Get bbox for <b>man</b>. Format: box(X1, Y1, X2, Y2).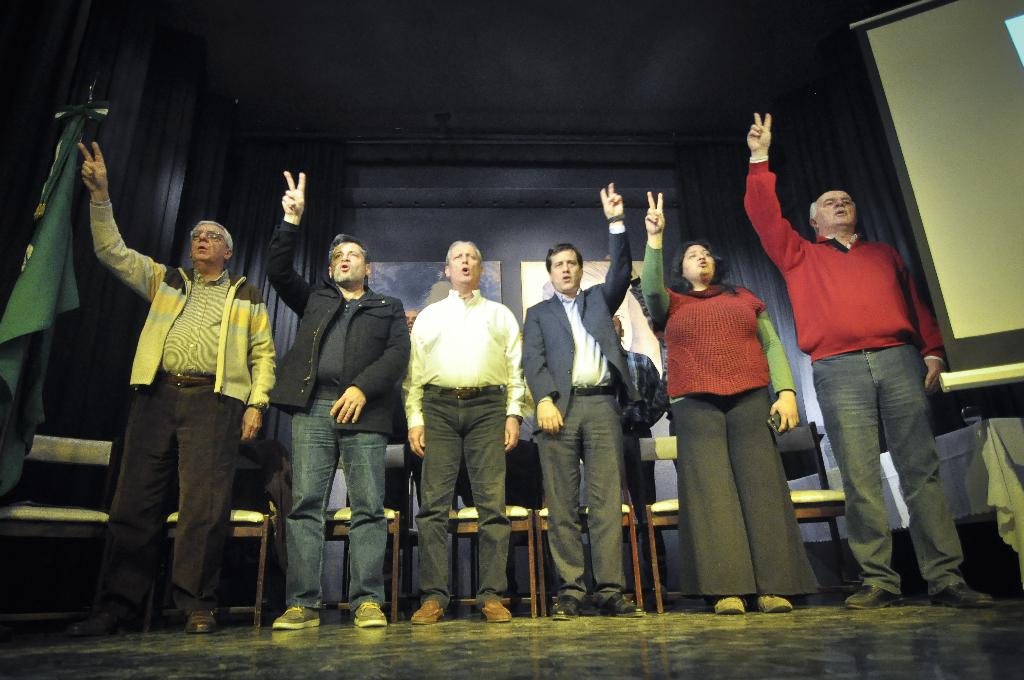
box(404, 240, 522, 628).
